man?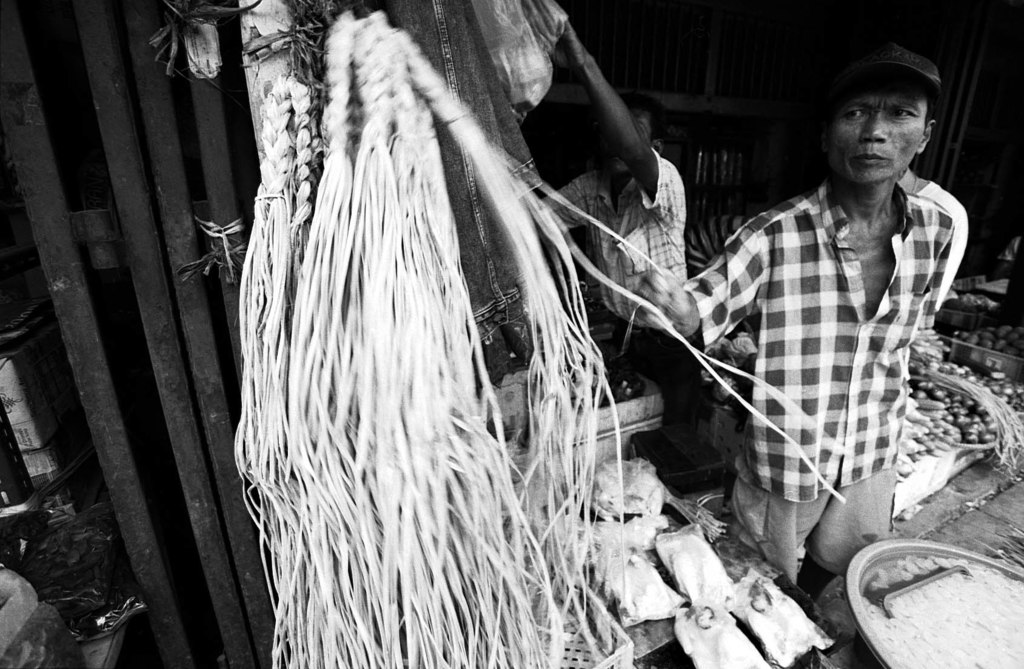
537:10:689:489
